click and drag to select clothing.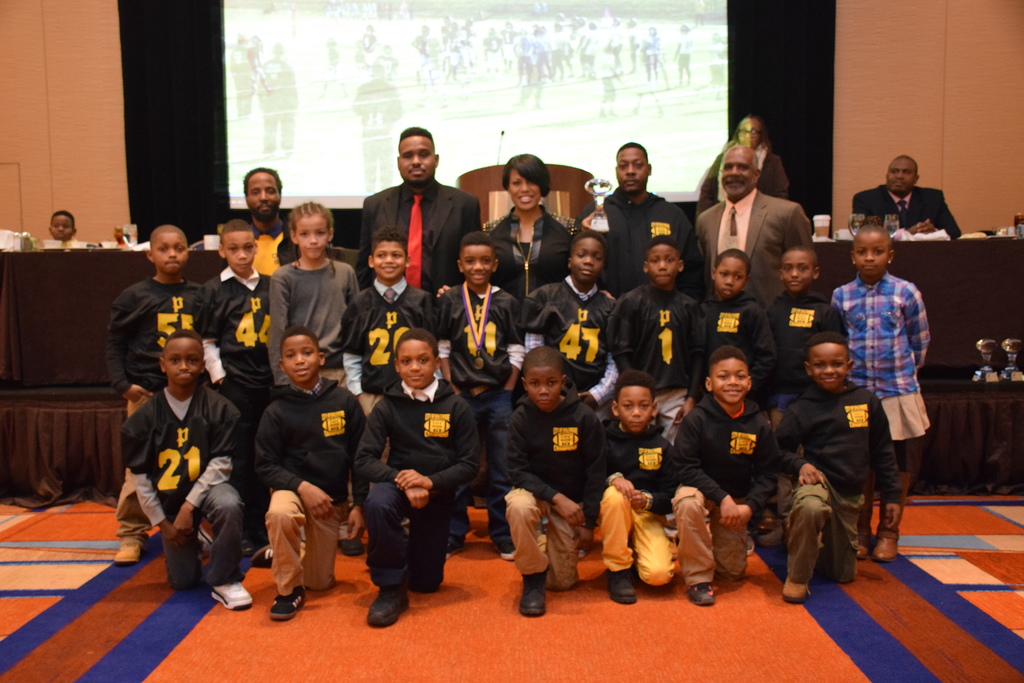
Selection: (left=776, top=385, right=900, bottom=583).
